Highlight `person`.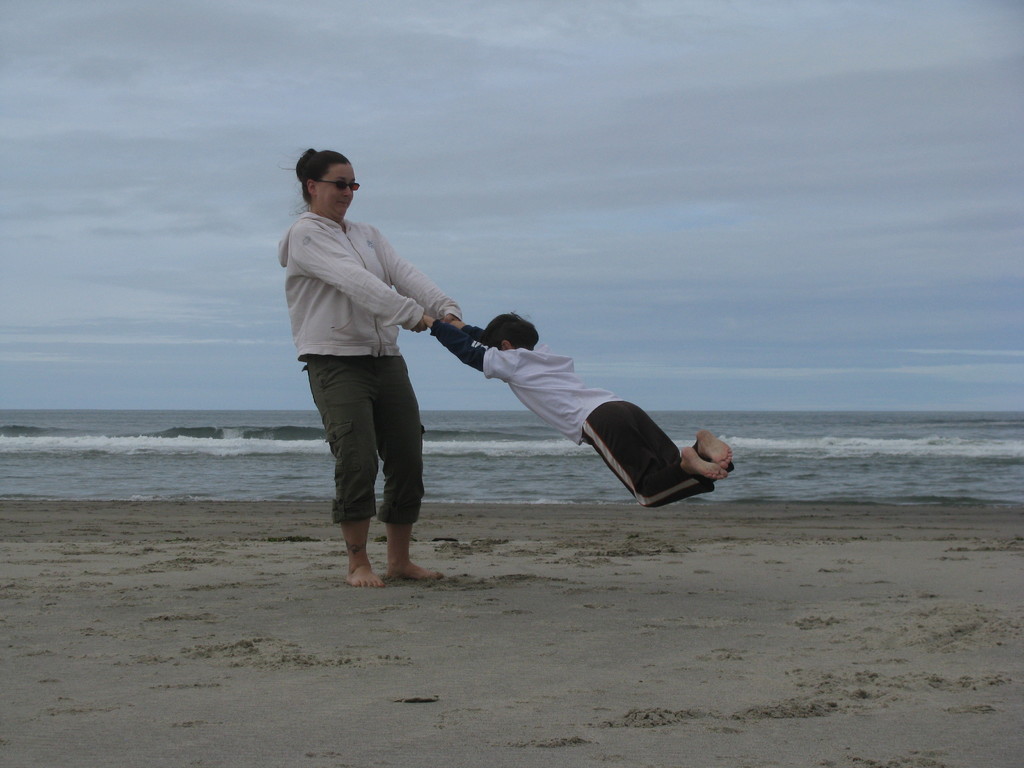
Highlighted region: l=269, t=141, r=461, b=580.
